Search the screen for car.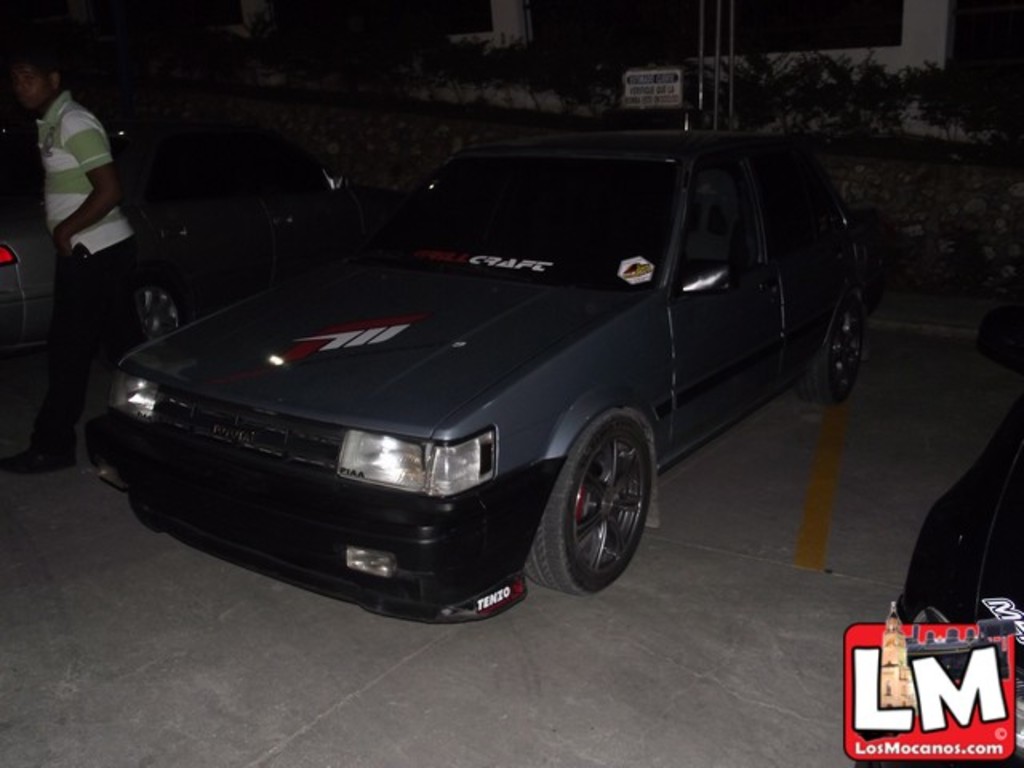
Found at {"left": 845, "top": 381, "right": 1022, "bottom": 766}.
